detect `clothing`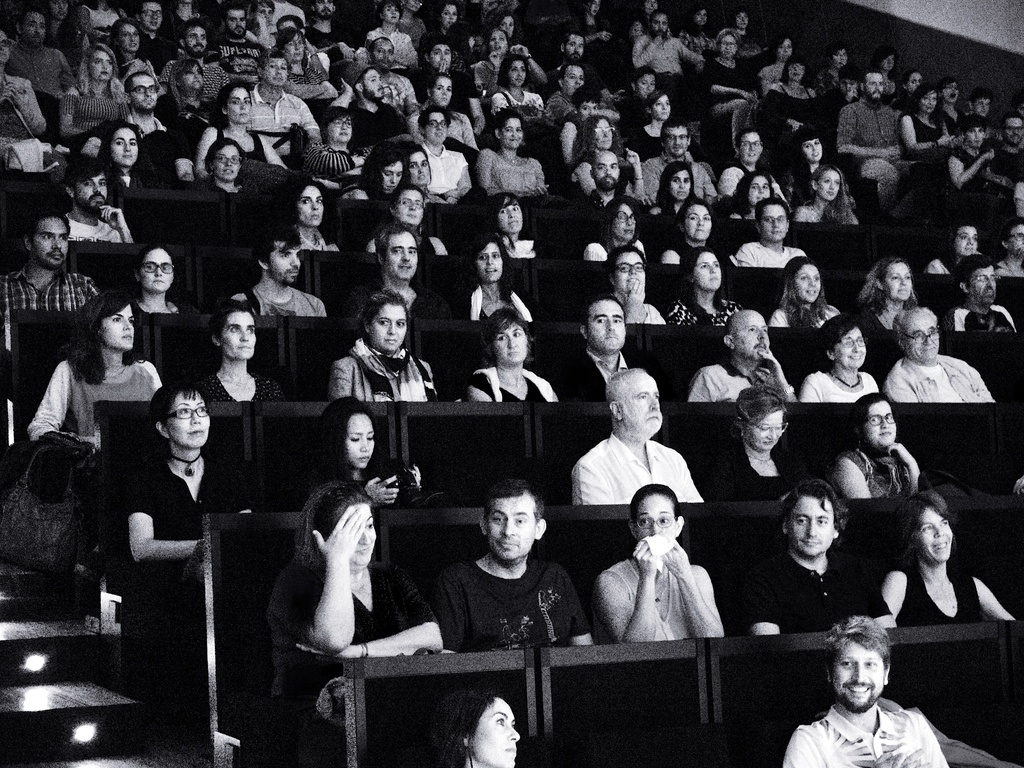
bbox=(689, 437, 804, 499)
